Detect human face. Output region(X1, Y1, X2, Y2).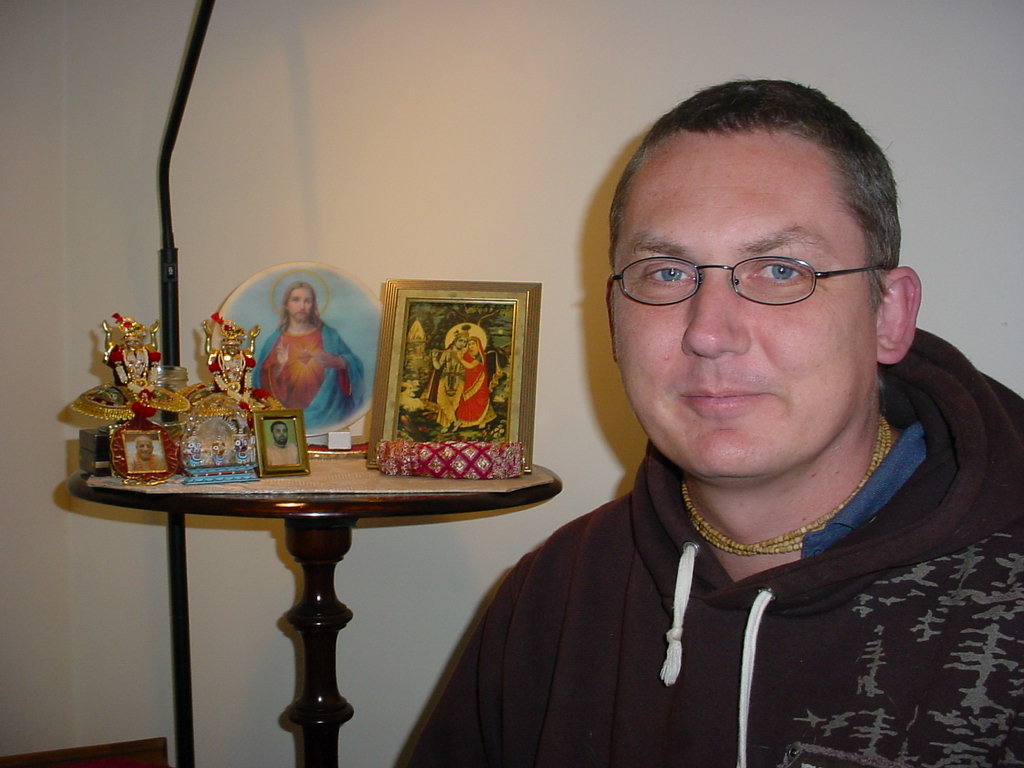
region(288, 291, 318, 322).
